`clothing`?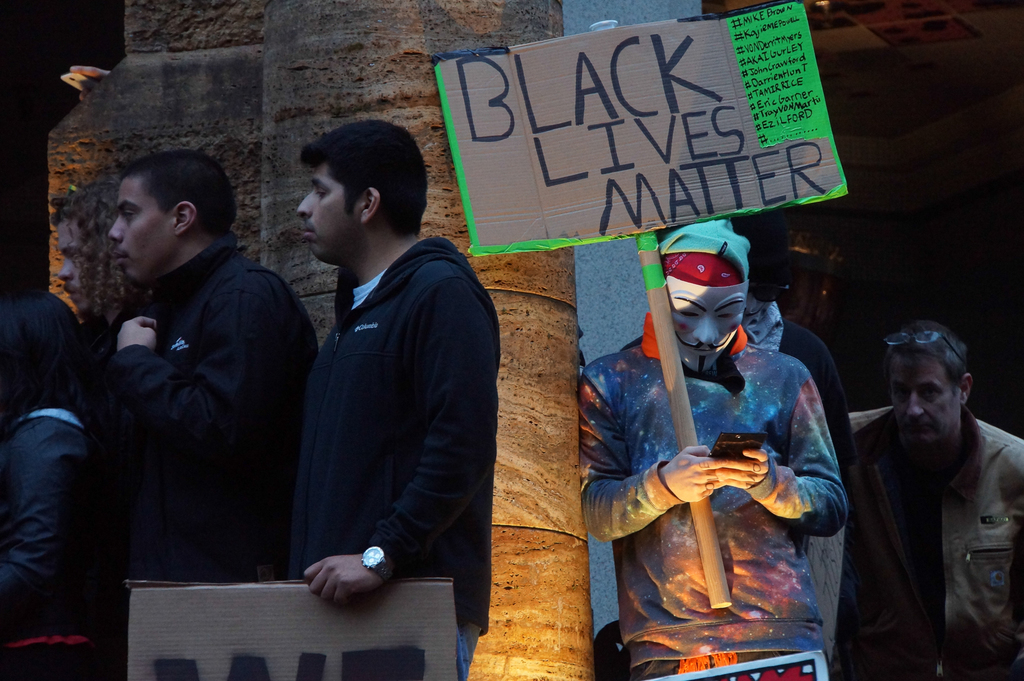
[left=285, top=233, right=494, bottom=671]
